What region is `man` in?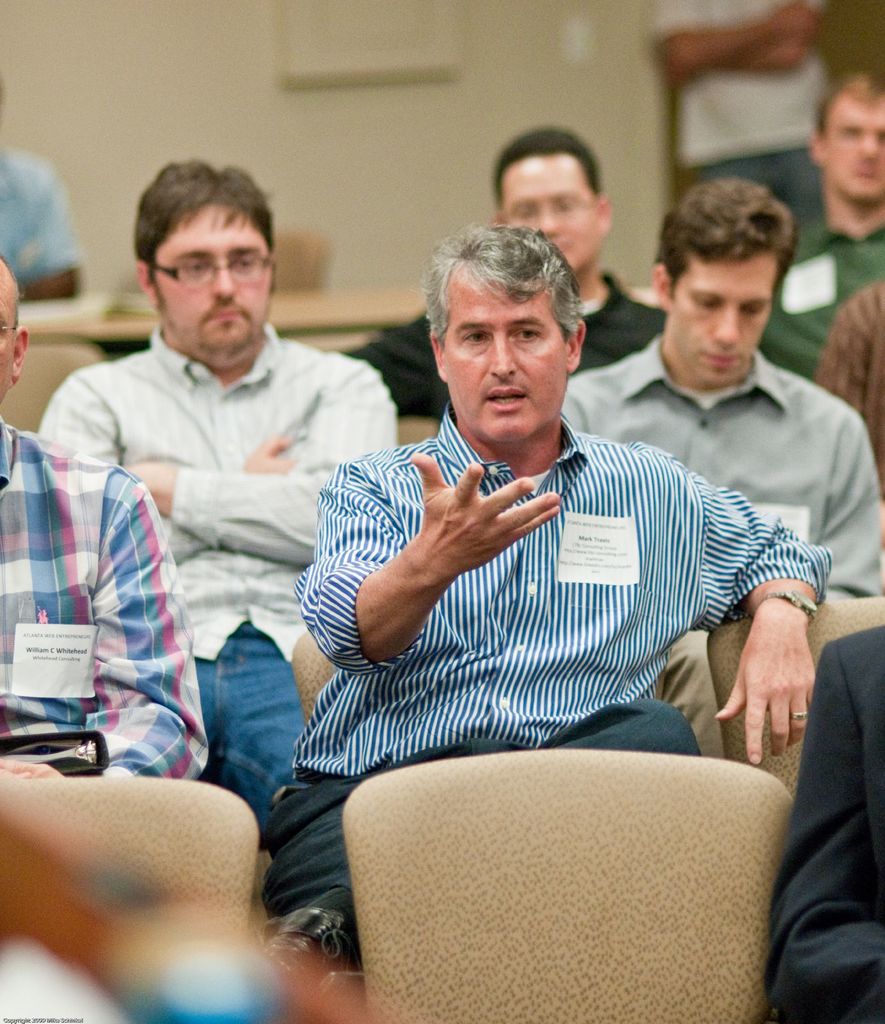
bbox=(337, 131, 669, 434).
